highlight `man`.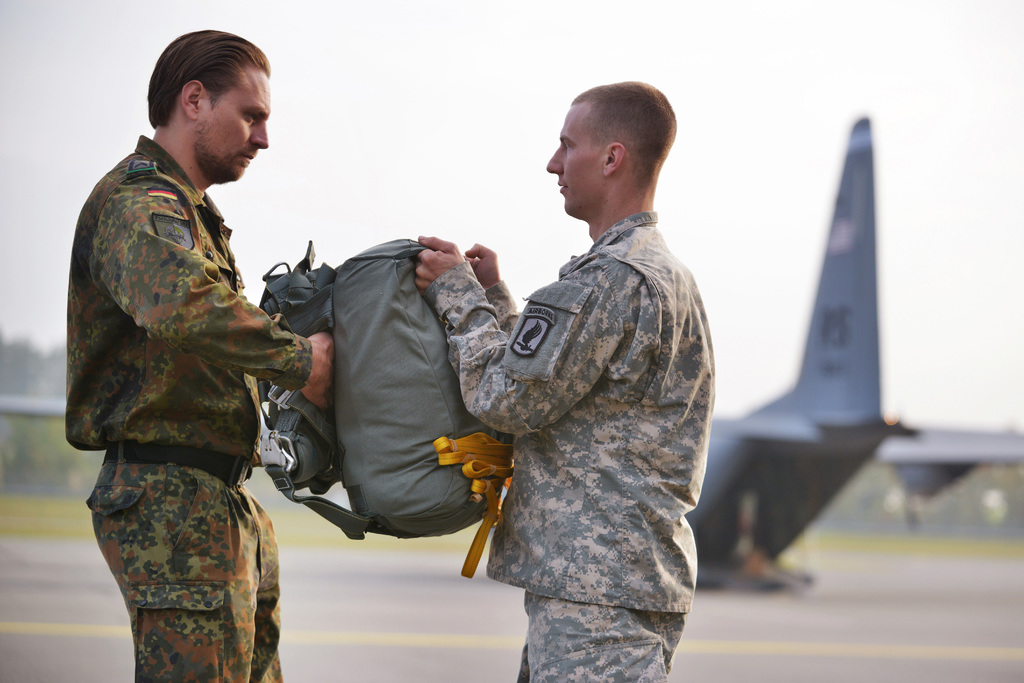
Highlighted region: [67,28,333,682].
